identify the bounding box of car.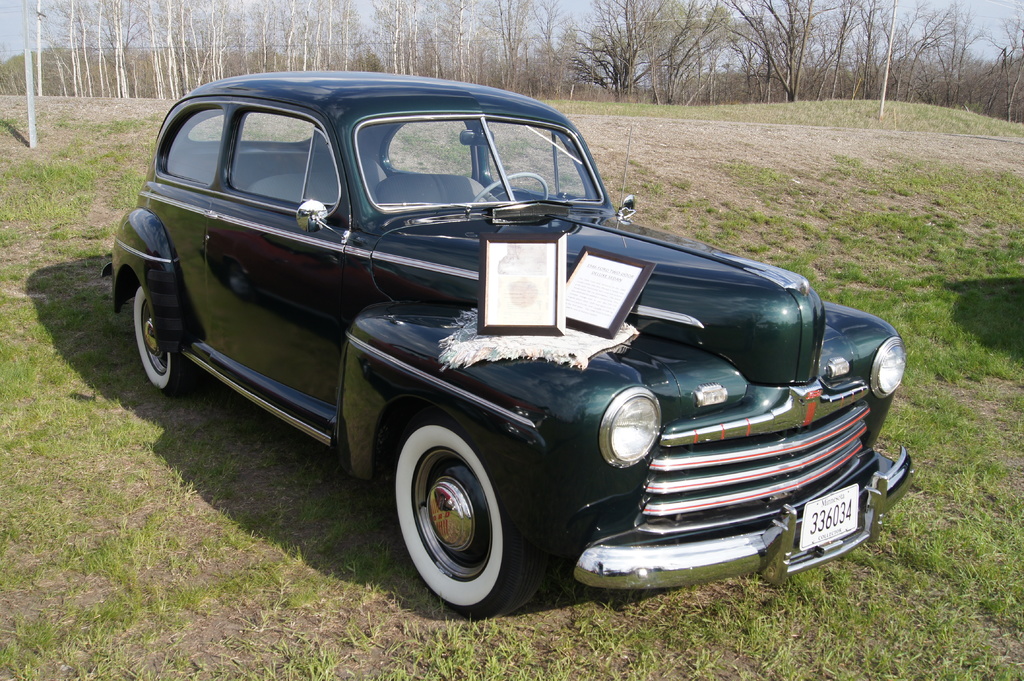
x1=98 y1=52 x2=939 y2=614.
